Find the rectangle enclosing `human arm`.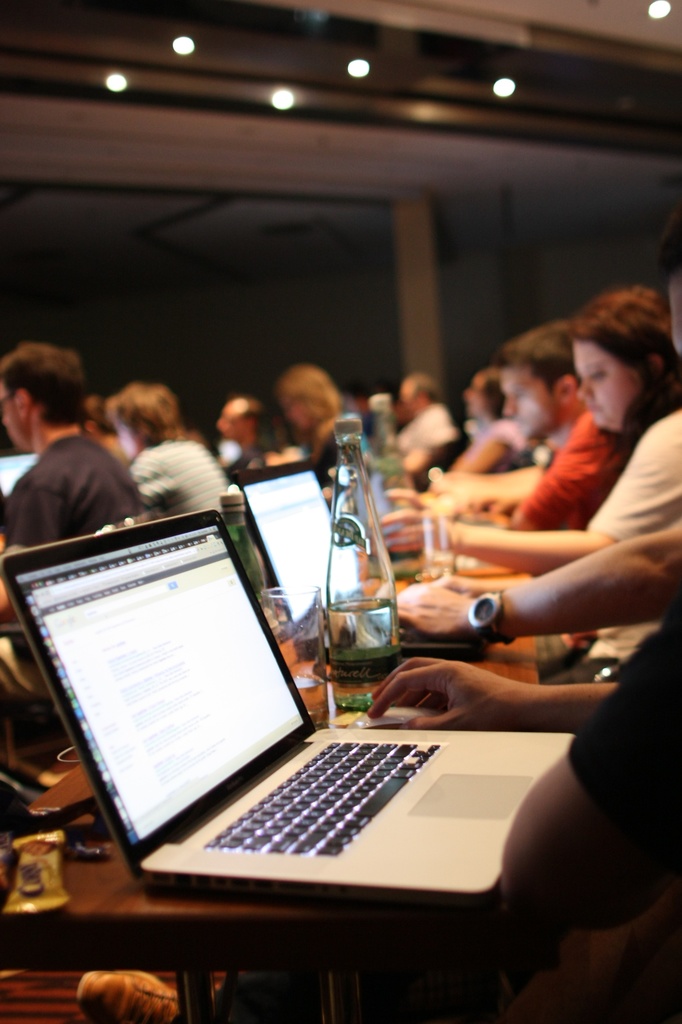
(left=359, top=645, right=681, bottom=732).
